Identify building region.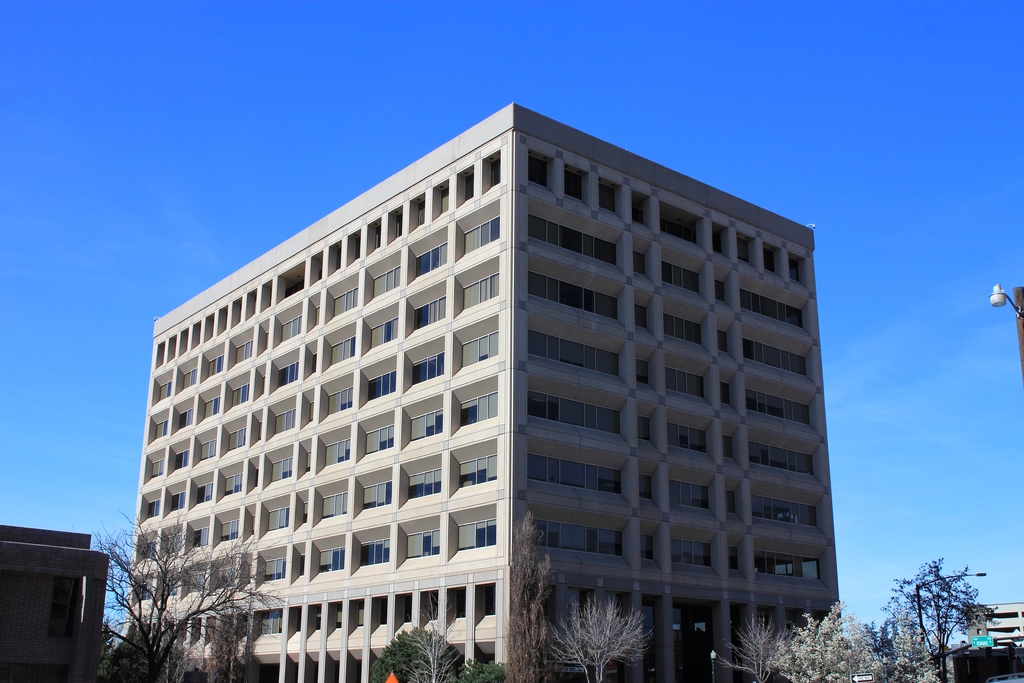
Region: (119, 101, 846, 675).
